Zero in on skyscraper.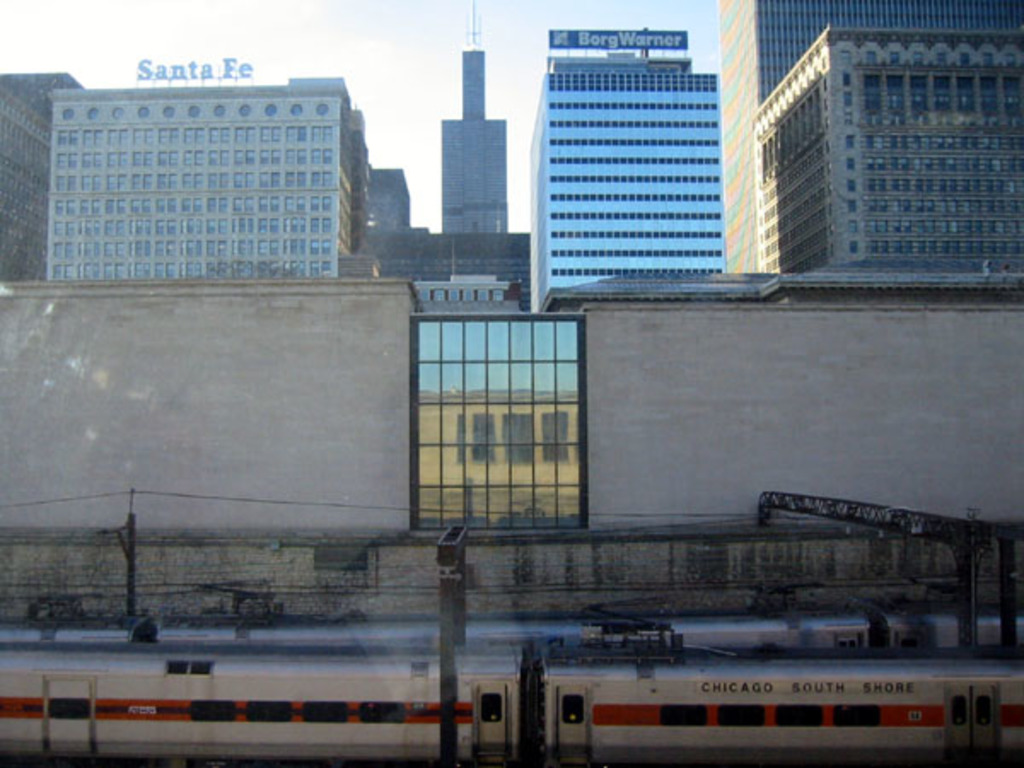
Zeroed in: detection(0, 73, 80, 283).
